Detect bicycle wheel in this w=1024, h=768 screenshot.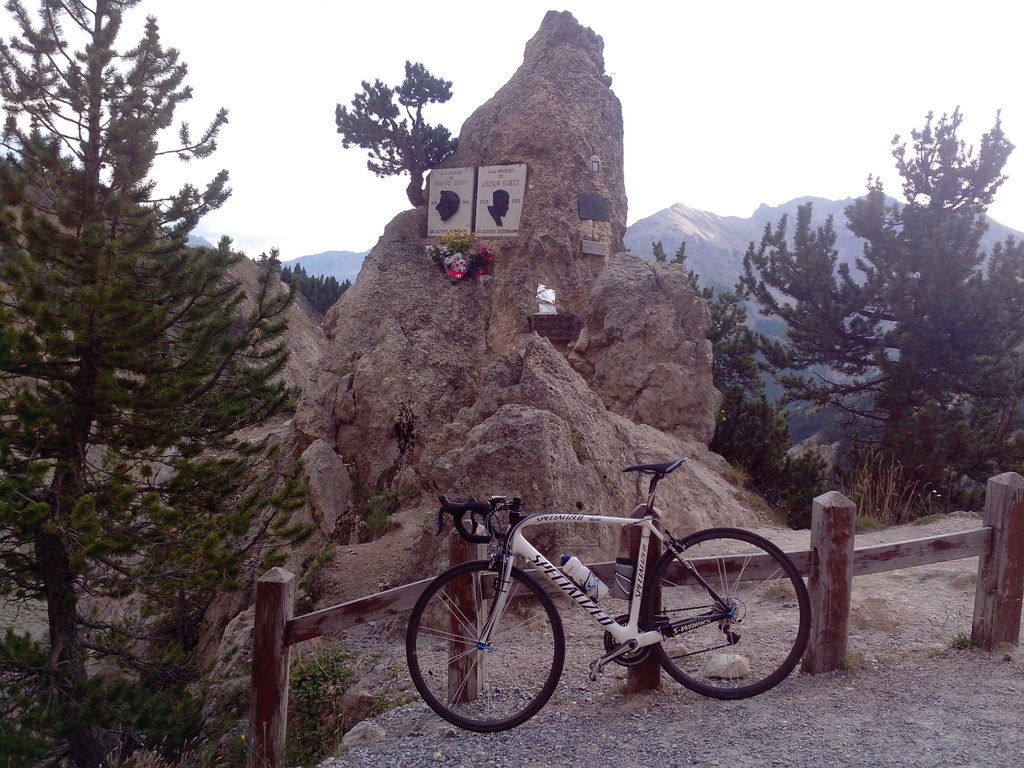
Detection: [639, 529, 809, 704].
